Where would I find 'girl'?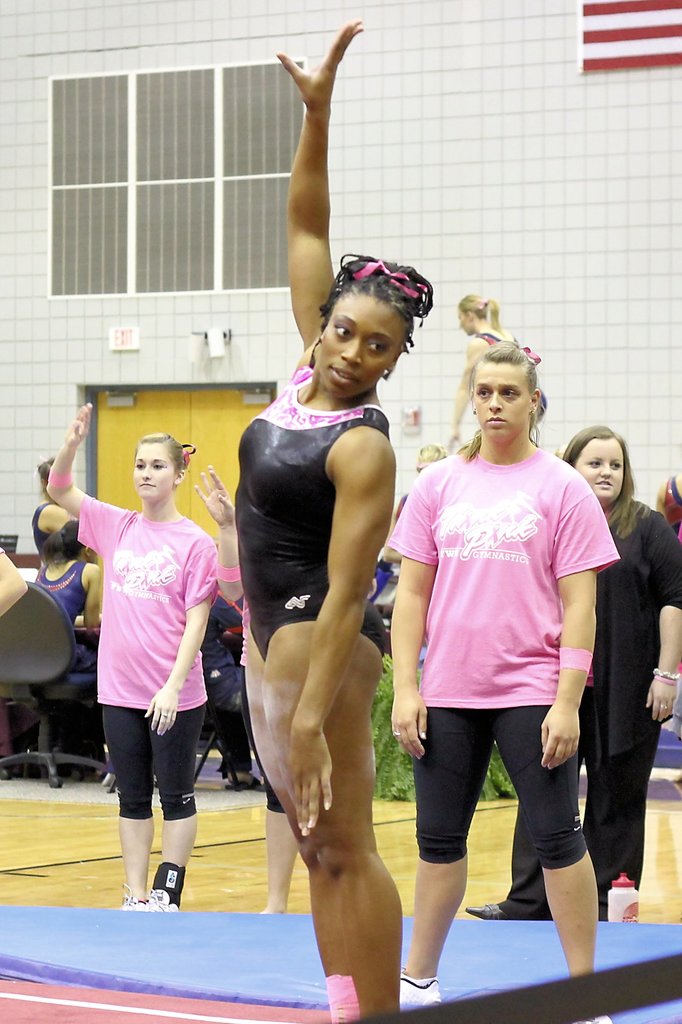
At <region>50, 403, 225, 910</region>.
